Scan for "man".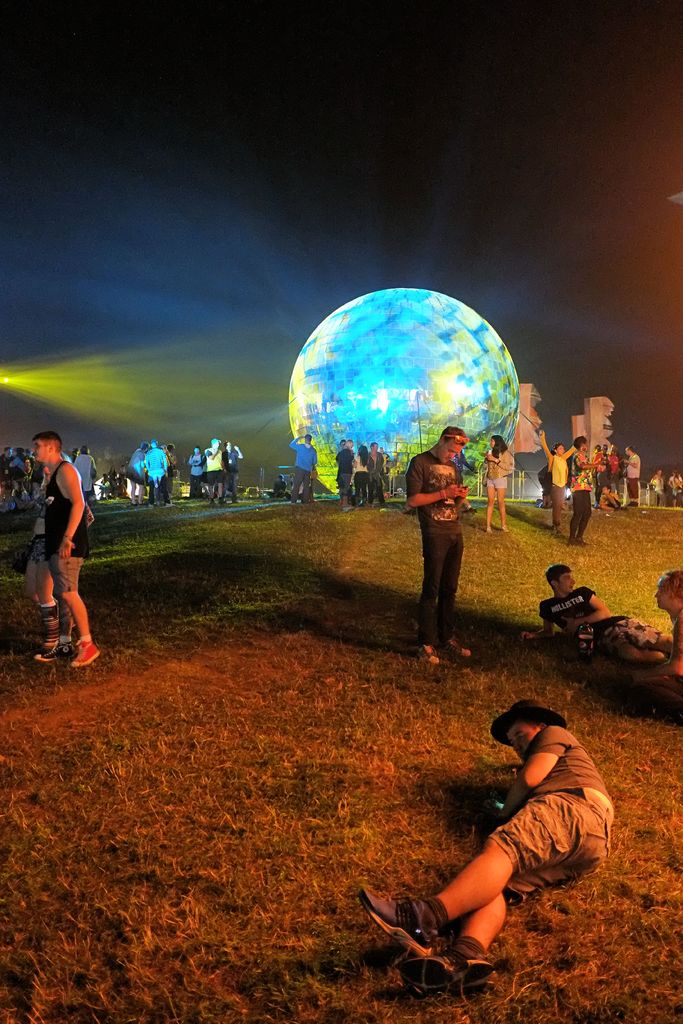
Scan result: [x1=349, y1=678, x2=643, y2=995].
